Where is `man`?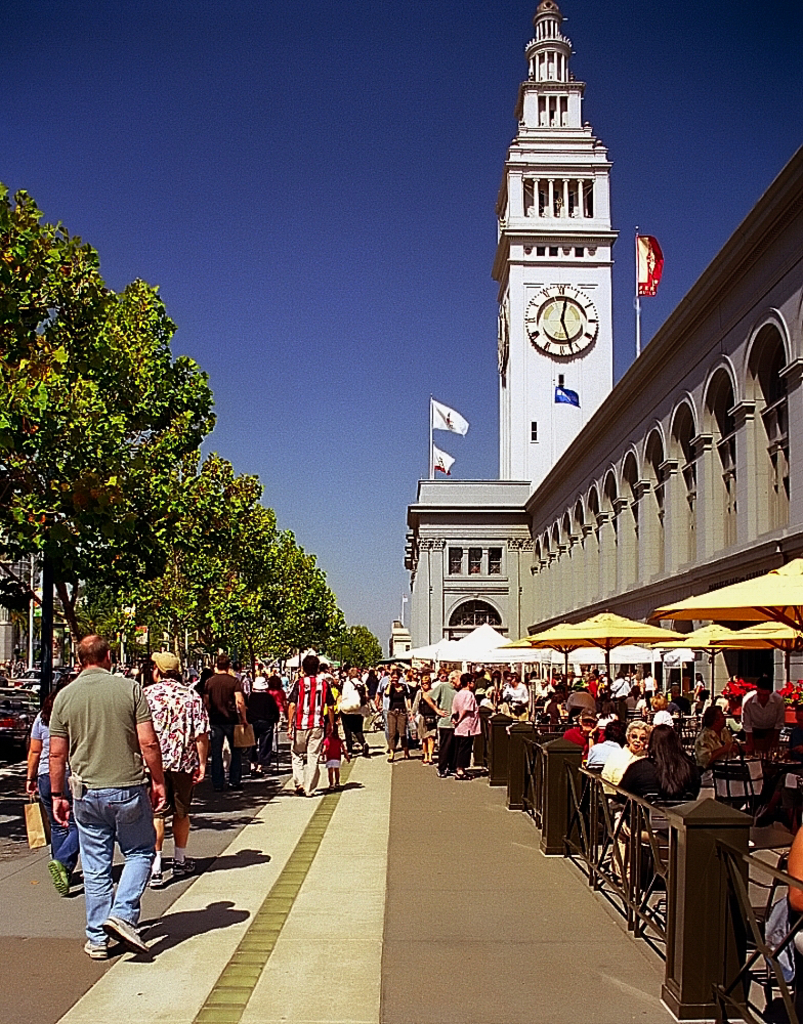
(194, 648, 247, 802).
